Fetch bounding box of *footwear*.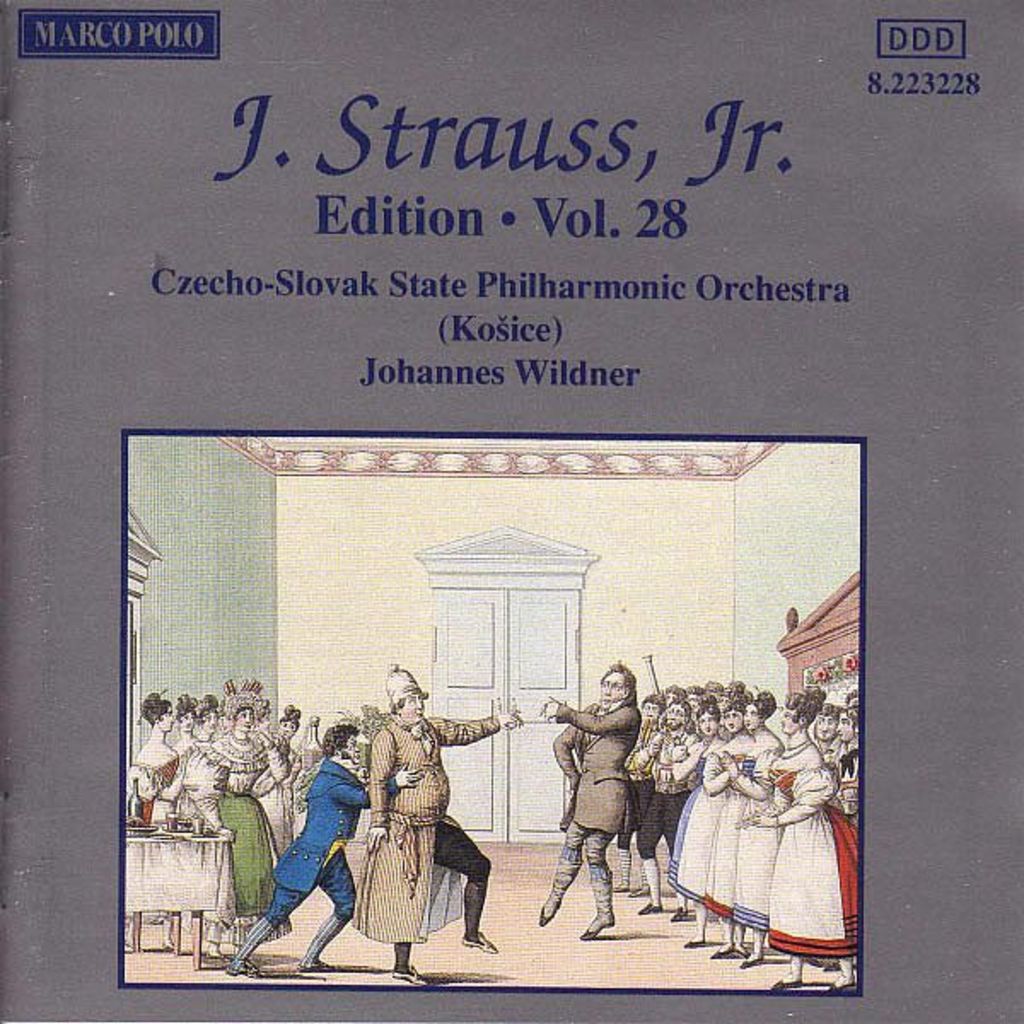
Bbox: 217:957:256:978.
